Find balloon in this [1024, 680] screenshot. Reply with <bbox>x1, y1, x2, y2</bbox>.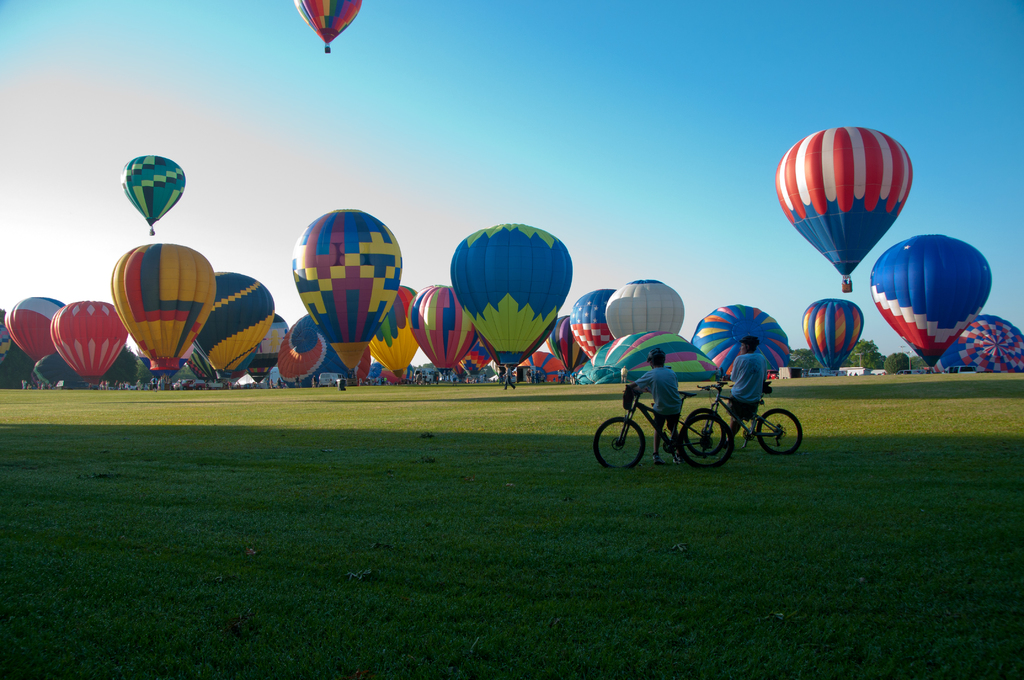
<bbox>108, 241, 217, 380</bbox>.
